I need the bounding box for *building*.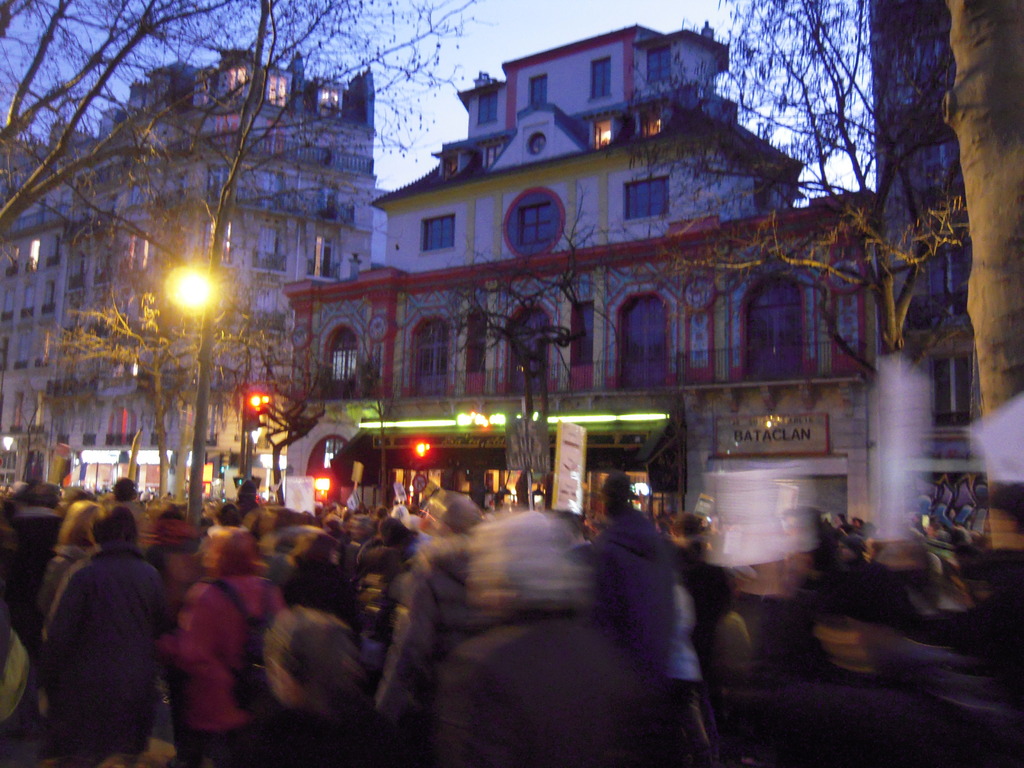
Here it is: <box>0,47,381,500</box>.
